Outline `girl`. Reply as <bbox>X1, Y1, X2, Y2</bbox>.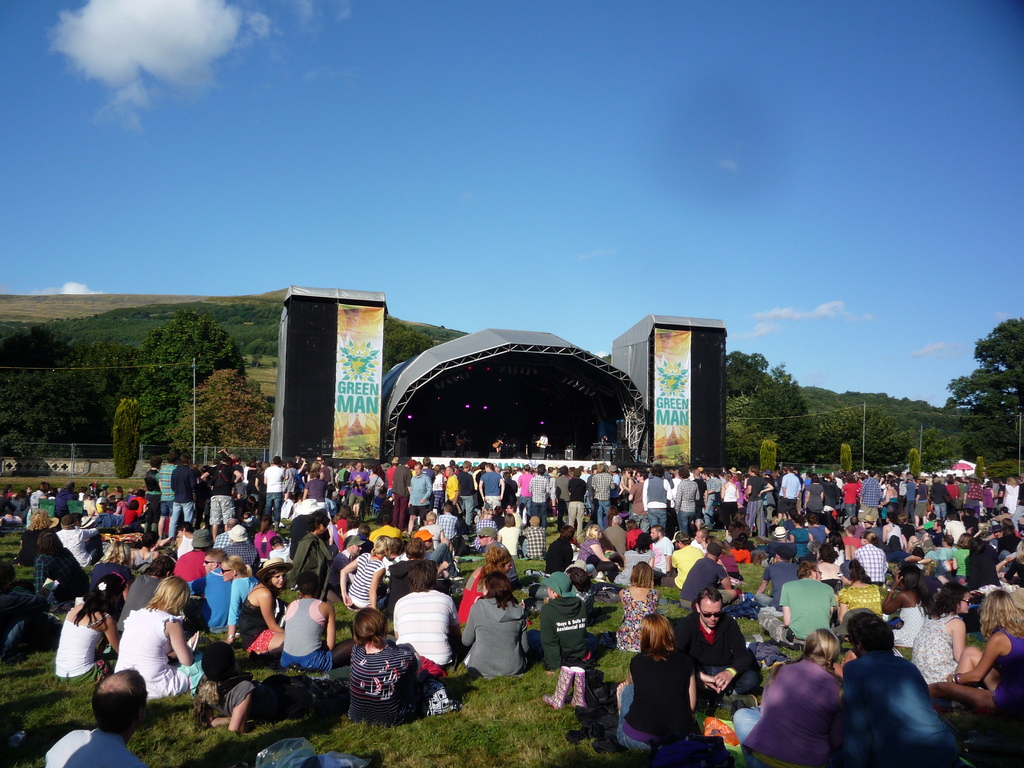
<bbox>350, 606, 429, 721</bbox>.
